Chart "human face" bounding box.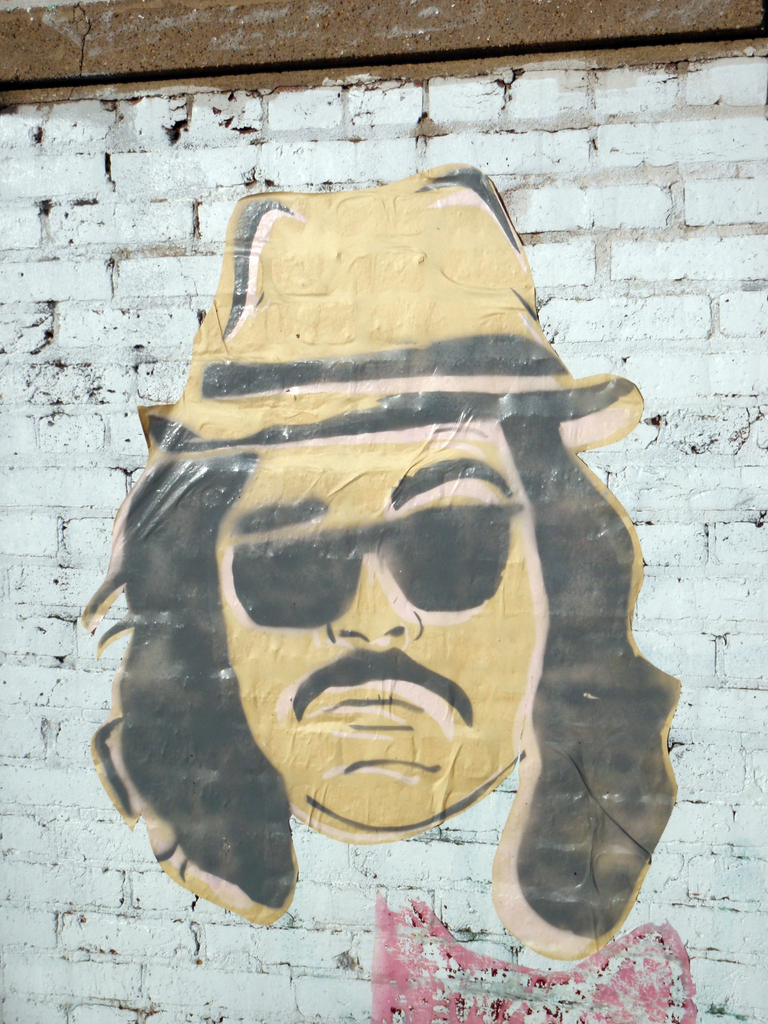
Charted: [215,419,548,828].
